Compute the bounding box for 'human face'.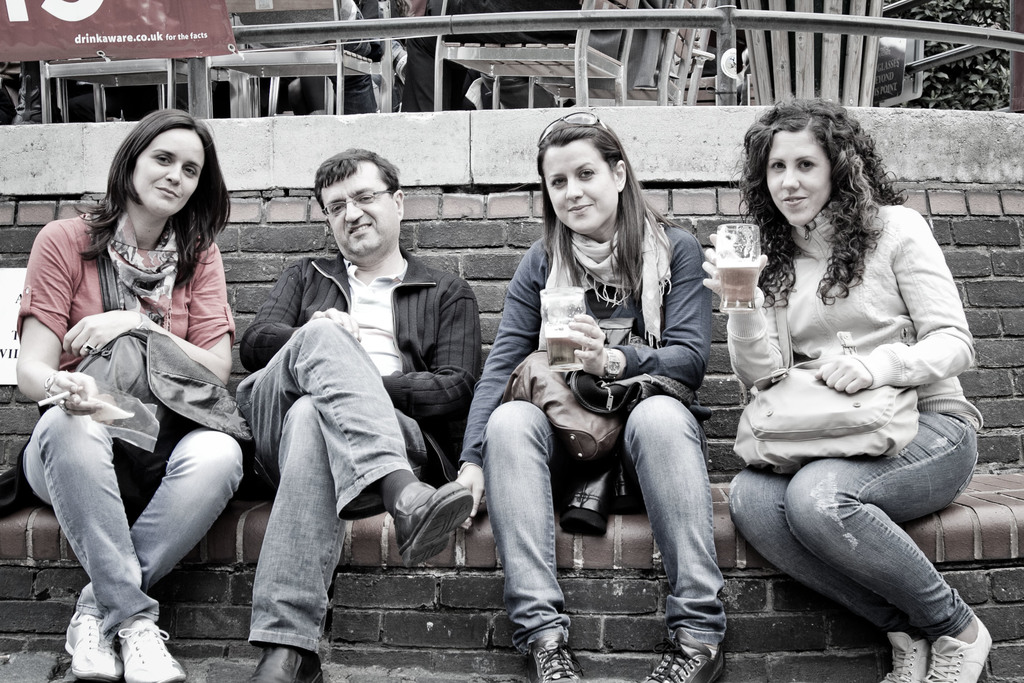
(x1=318, y1=160, x2=399, y2=261).
